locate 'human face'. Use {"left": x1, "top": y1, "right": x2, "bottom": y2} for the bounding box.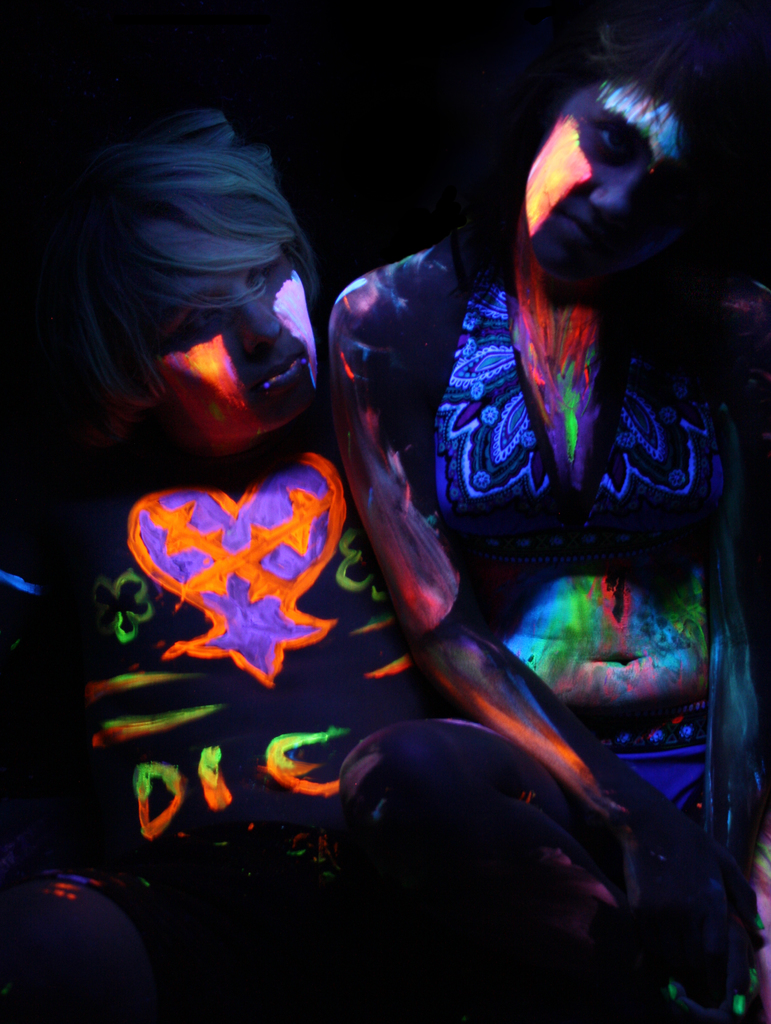
{"left": 525, "top": 77, "right": 691, "bottom": 284}.
